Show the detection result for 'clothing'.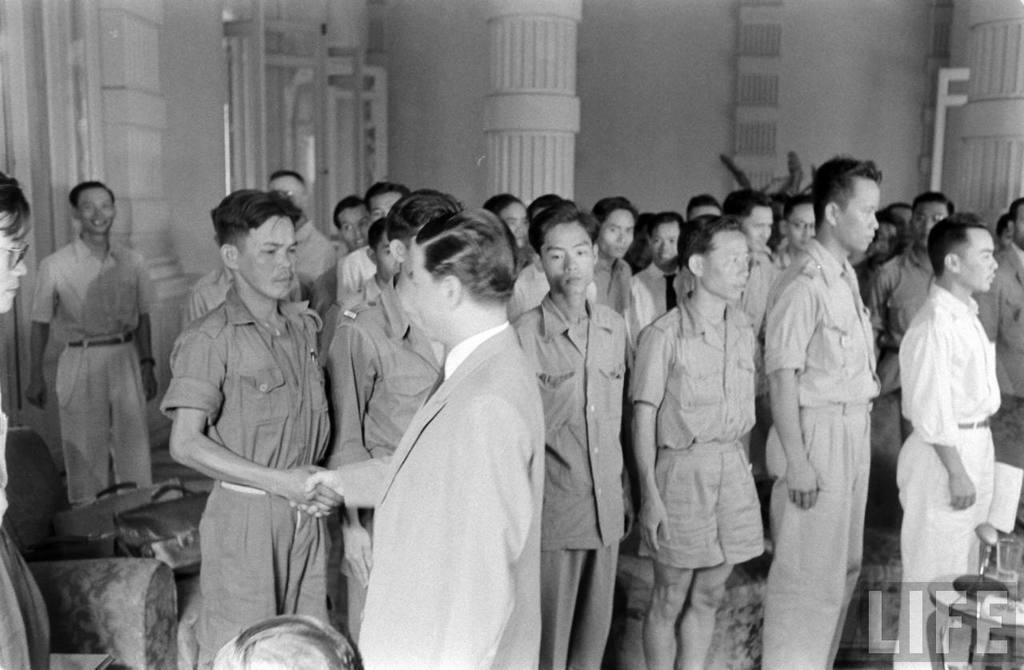
BBox(583, 257, 634, 304).
